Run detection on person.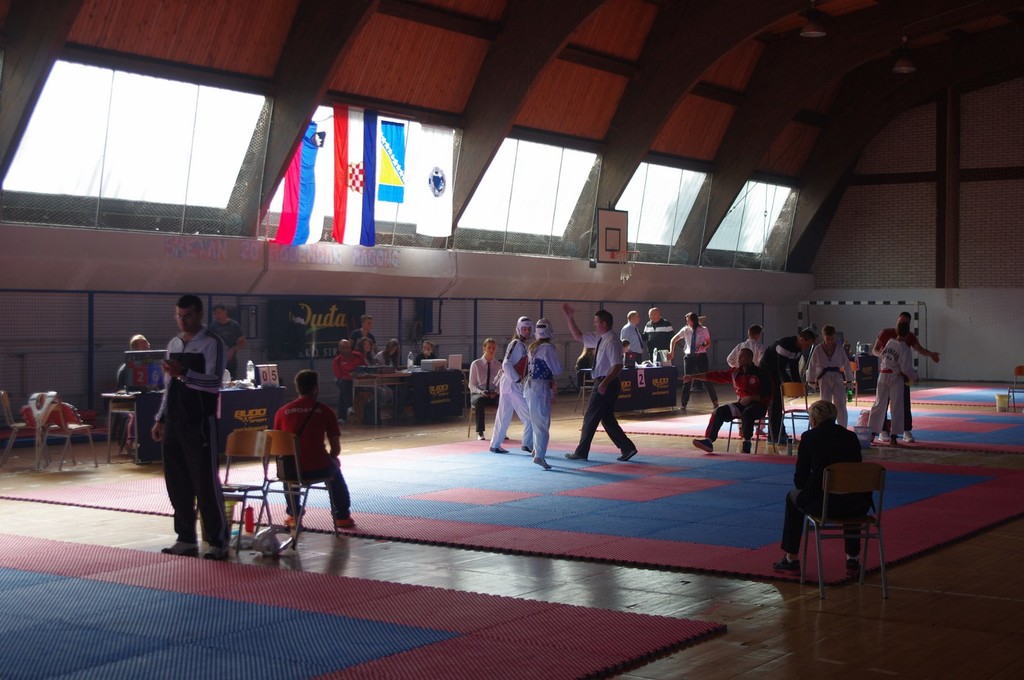
Result: 564:300:637:459.
